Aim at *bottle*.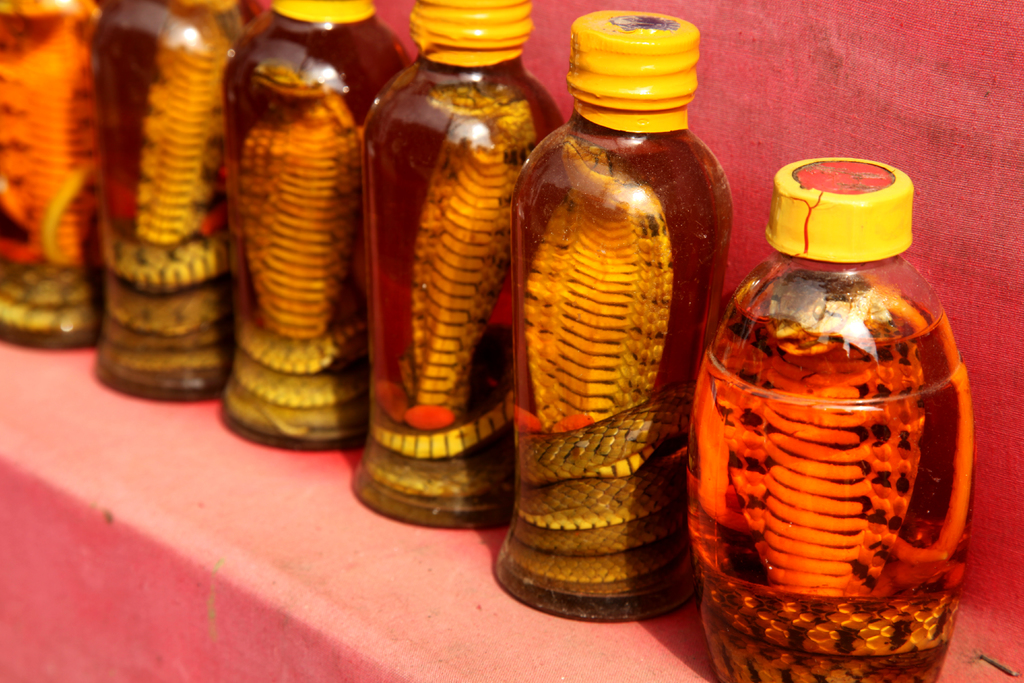
Aimed at pyautogui.locateOnScreen(685, 147, 976, 682).
